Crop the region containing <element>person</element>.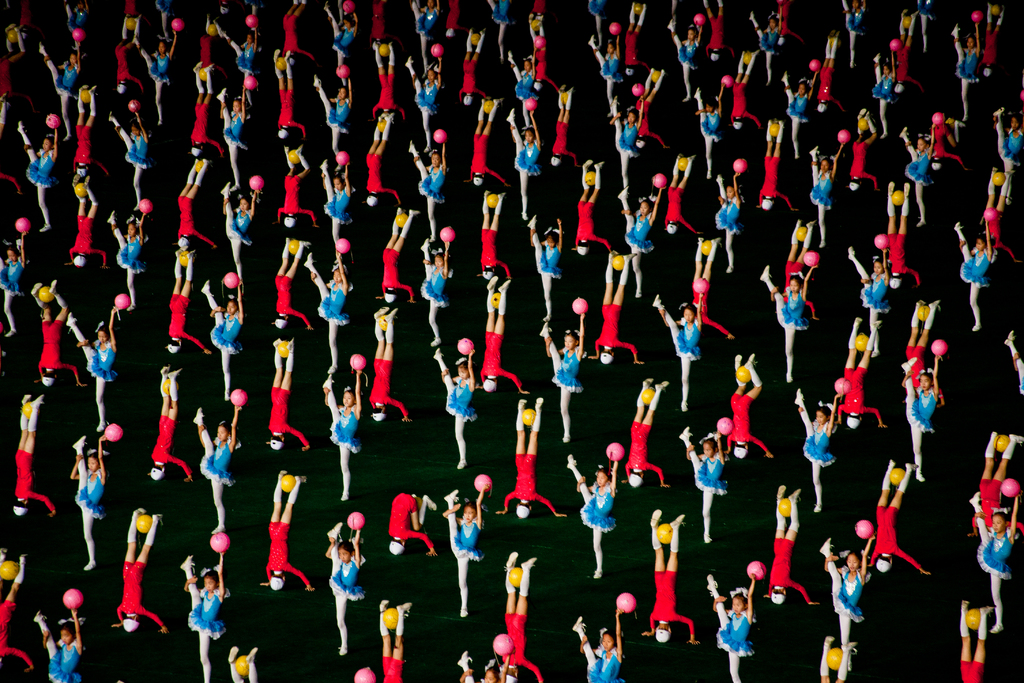
Crop region: BBox(190, 403, 239, 532).
